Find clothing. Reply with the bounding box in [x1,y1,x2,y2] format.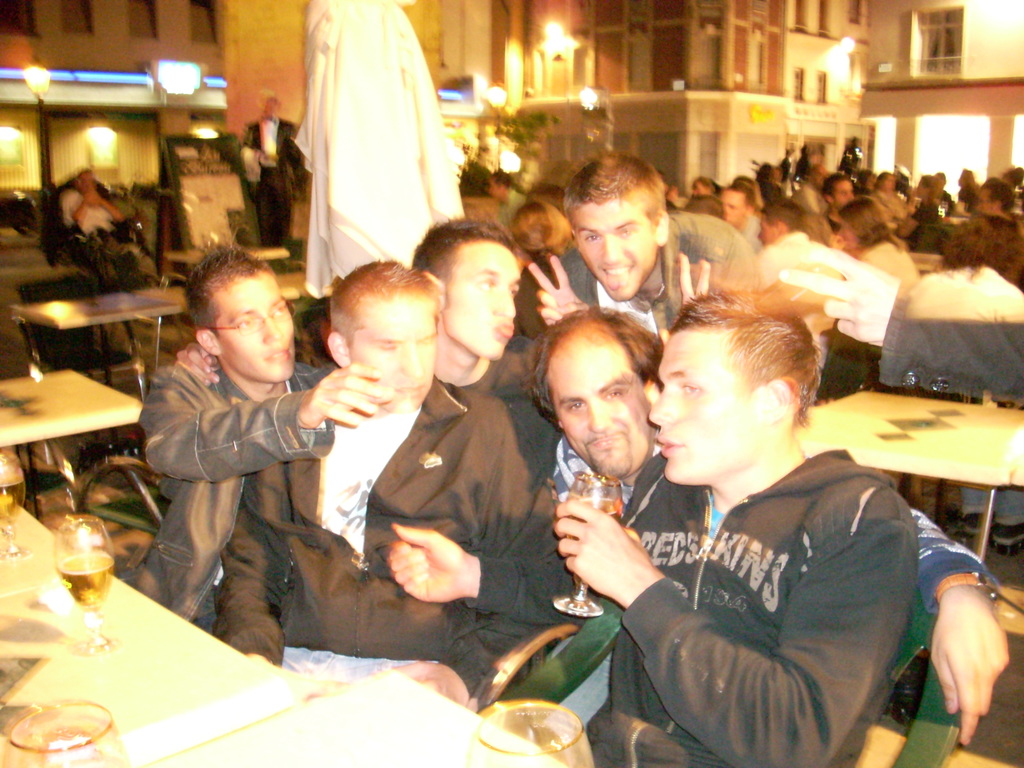
[822,208,898,270].
